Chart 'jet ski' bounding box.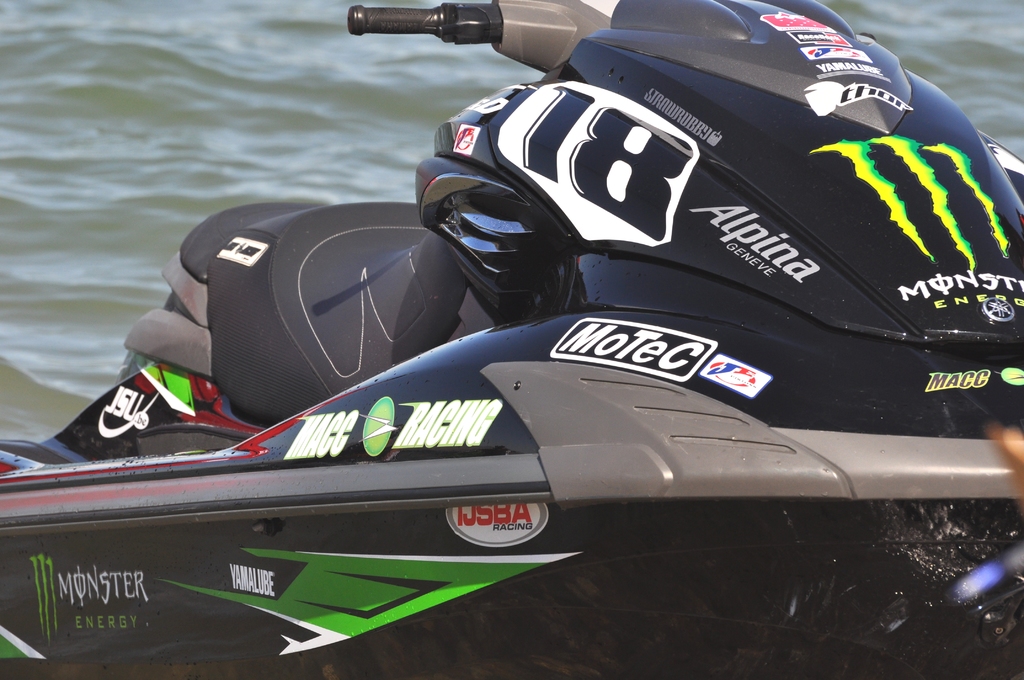
Charted: [0,0,1023,677].
